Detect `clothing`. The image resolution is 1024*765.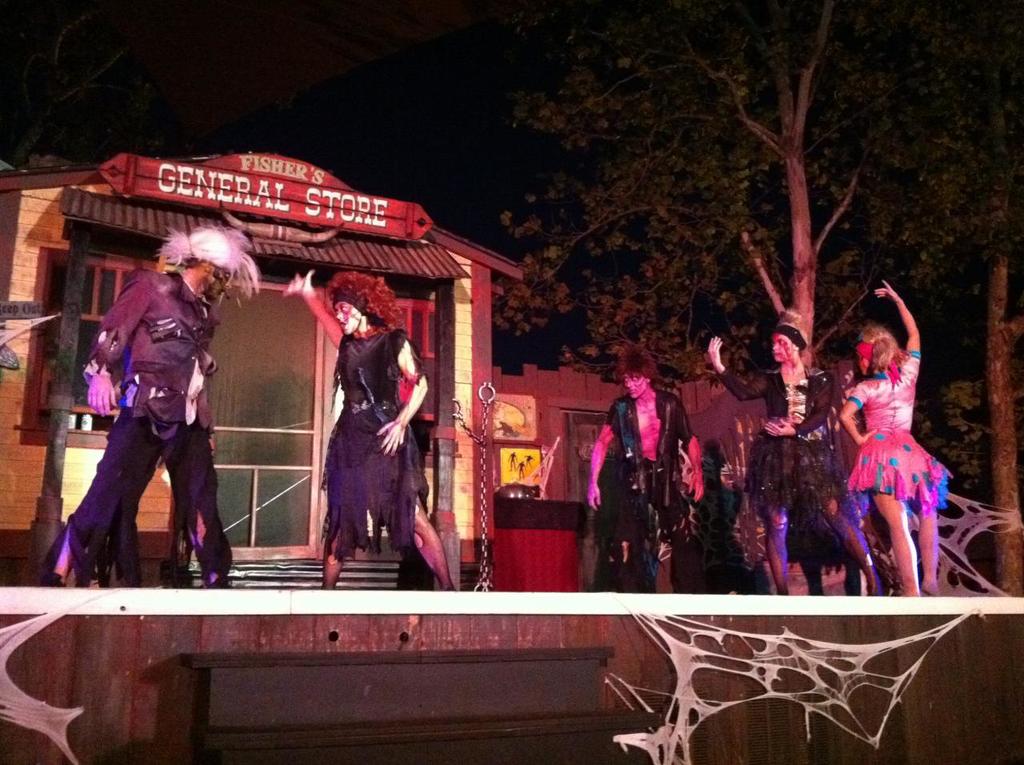
[x1=594, y1=378, x2=693, y2=576].
